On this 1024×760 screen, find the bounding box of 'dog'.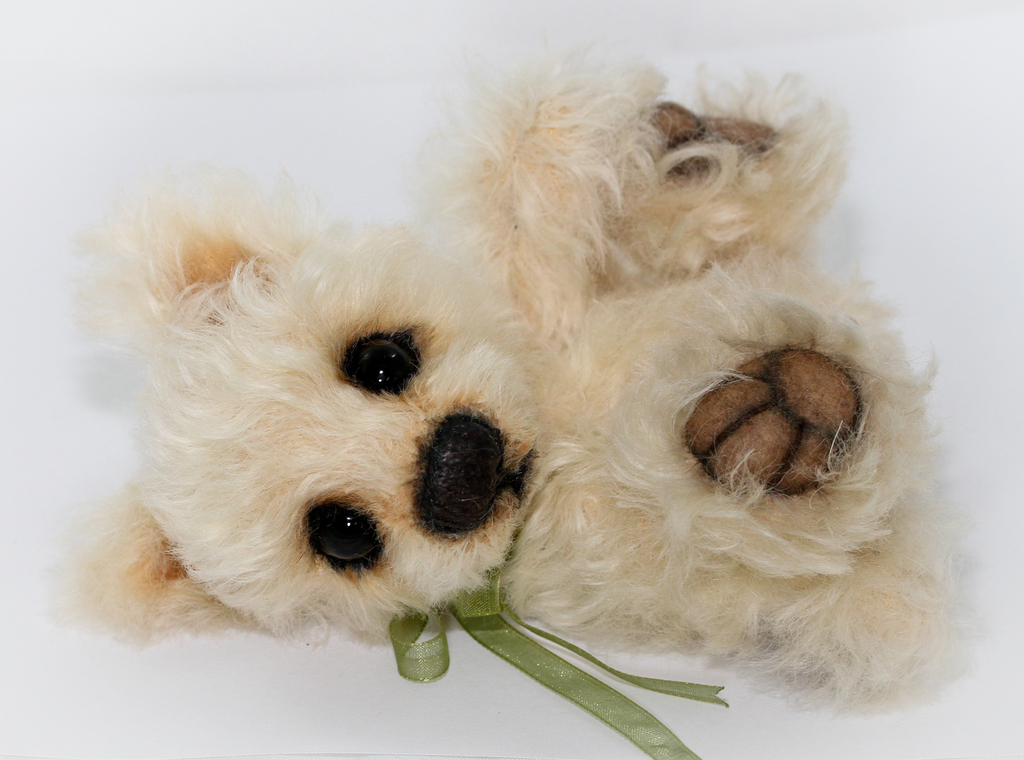
Bounding box: <bbox>44, 24, 989, 718</bbox>.
